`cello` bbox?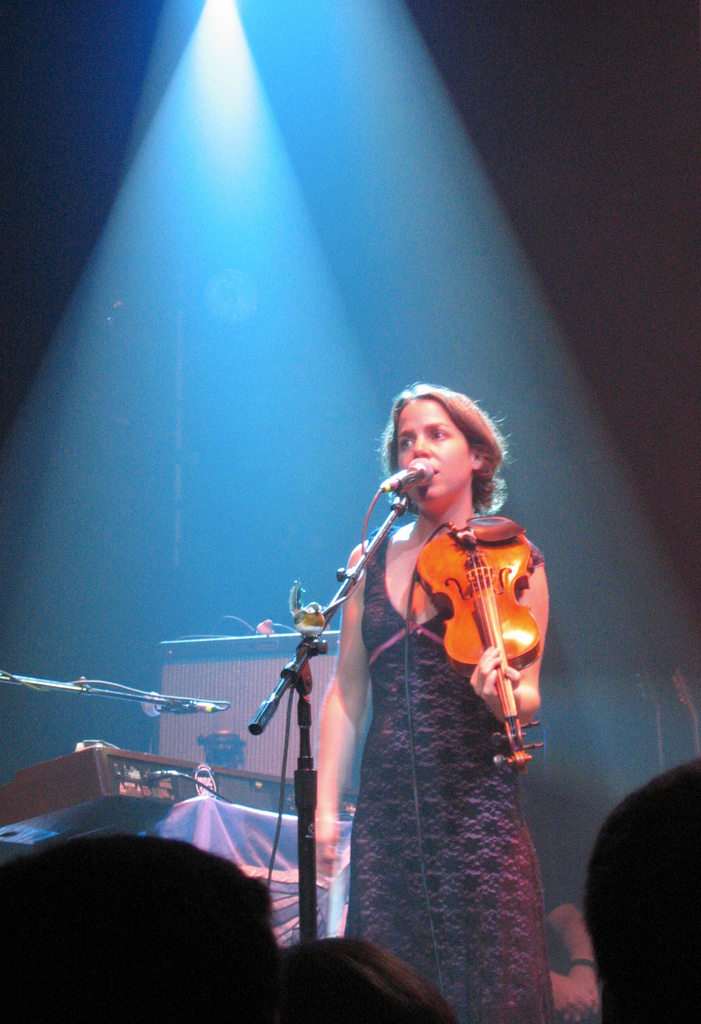
box(412, 512, 542, 772)
